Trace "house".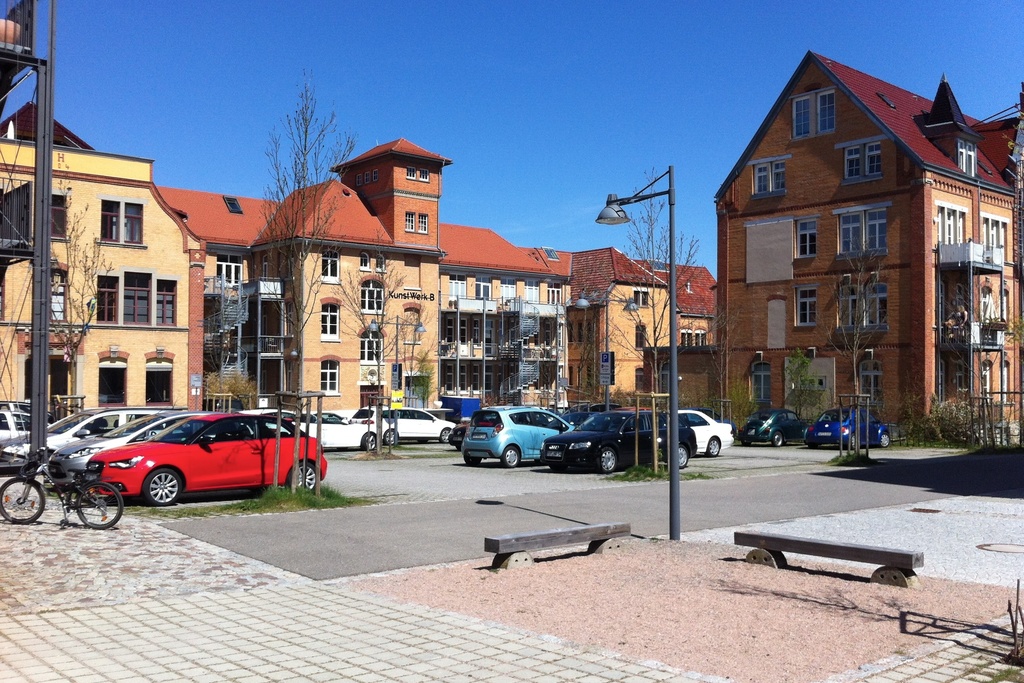
Traced to BBox(648, 258, 725, 407).
